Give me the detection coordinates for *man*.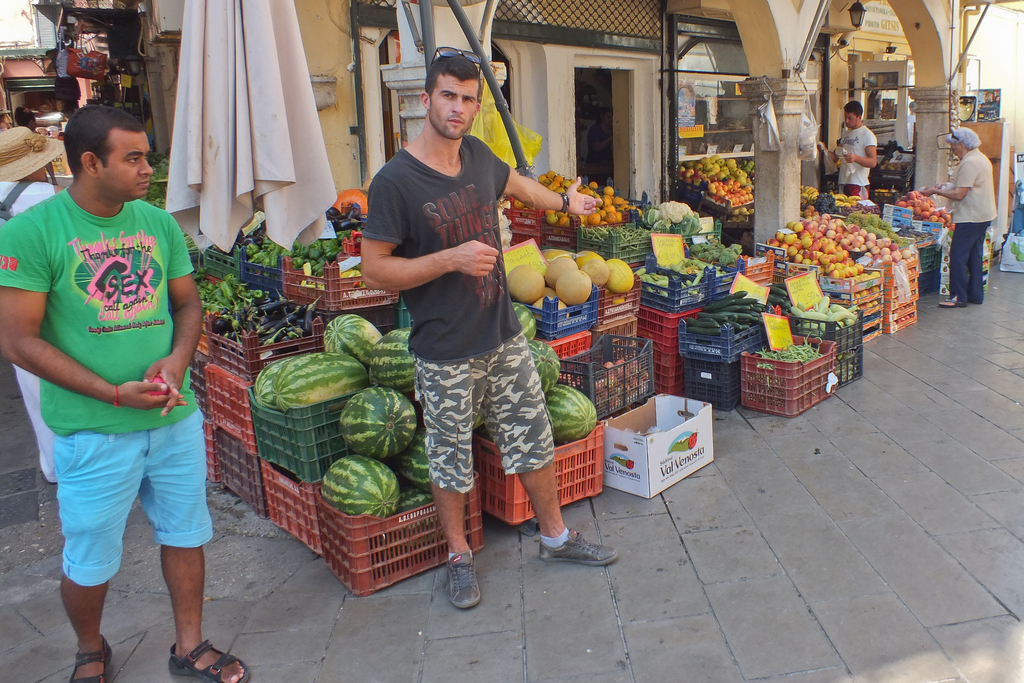
select_region(359, 51, 619, 608).
